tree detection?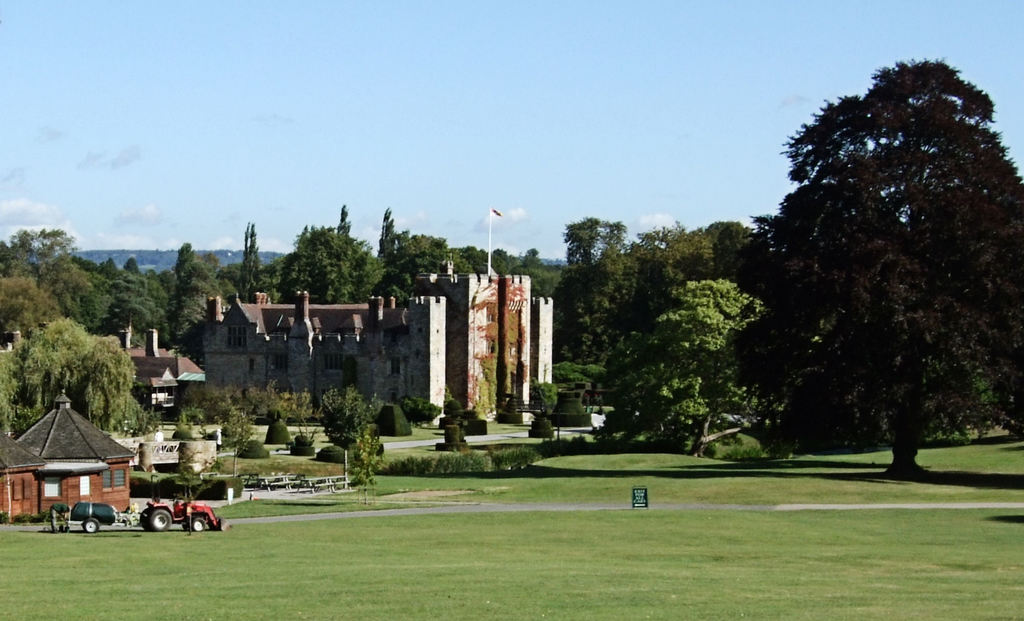
<region>548, 204, 652, 367</region>
